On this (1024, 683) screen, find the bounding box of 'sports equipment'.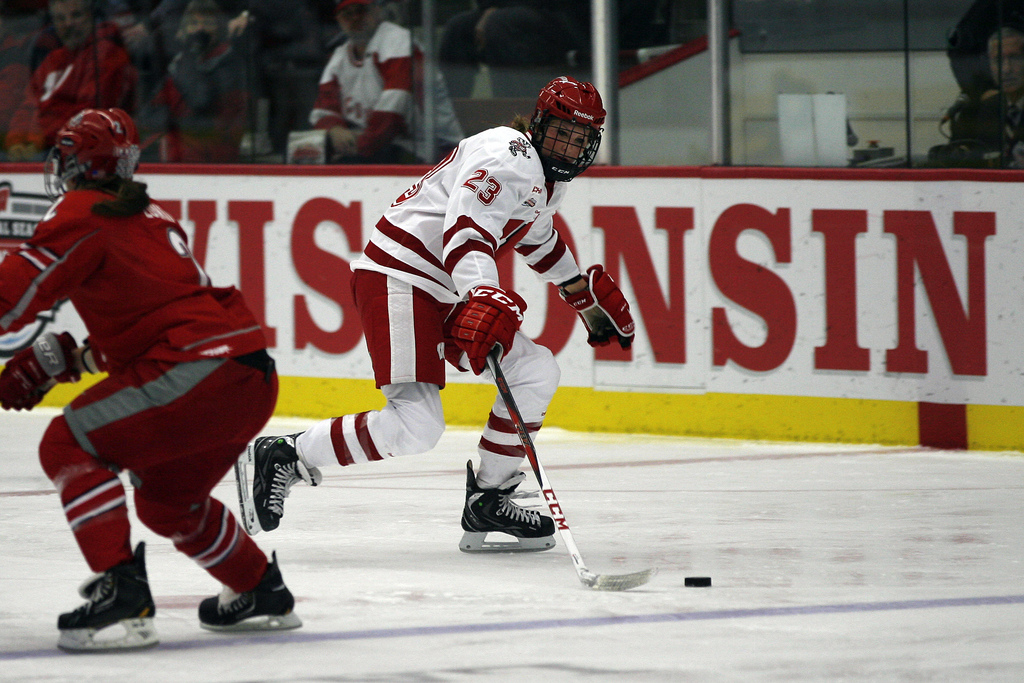
Bounding box: (left=439, top=283, right=527, bottom=381).
